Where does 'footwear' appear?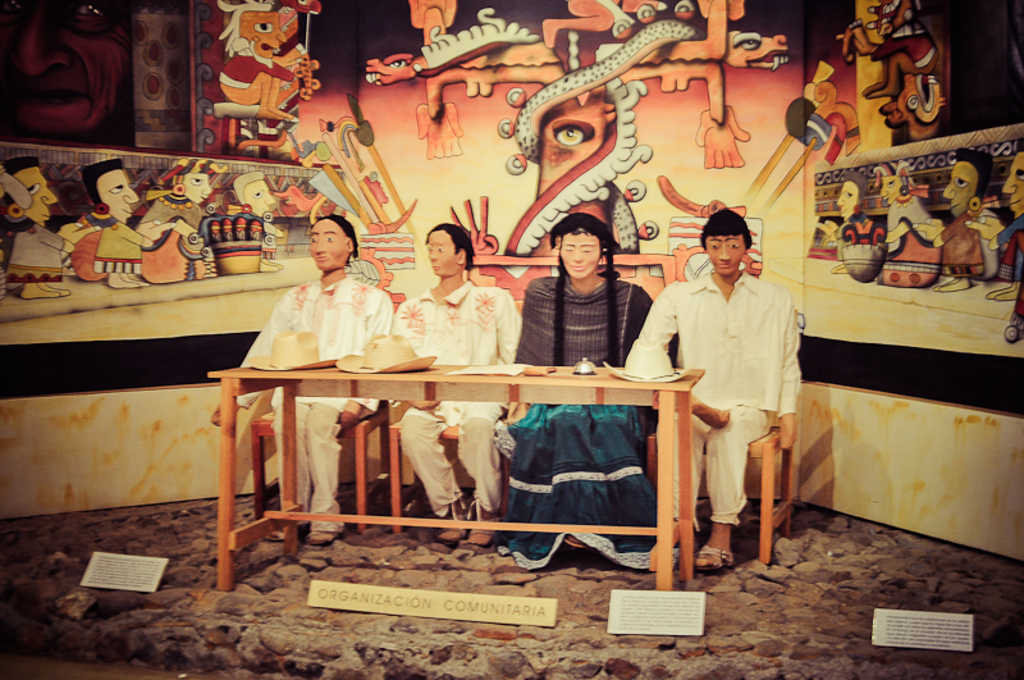
Appears at 695:543:735:576.
